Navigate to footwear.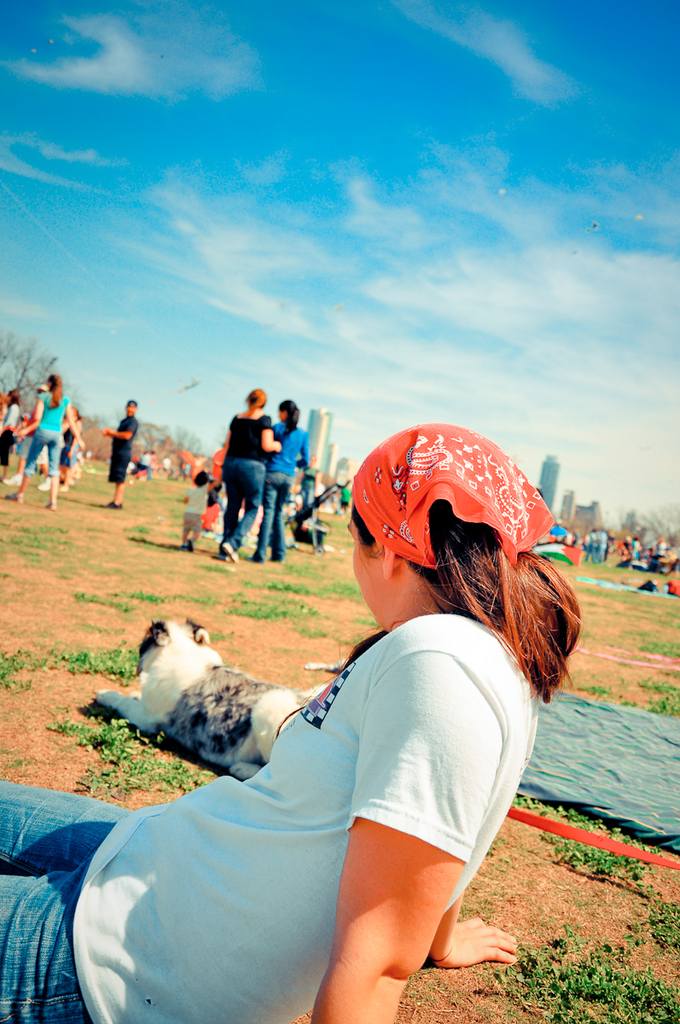
Navigation target: crop(60, 480, 68, 492).
